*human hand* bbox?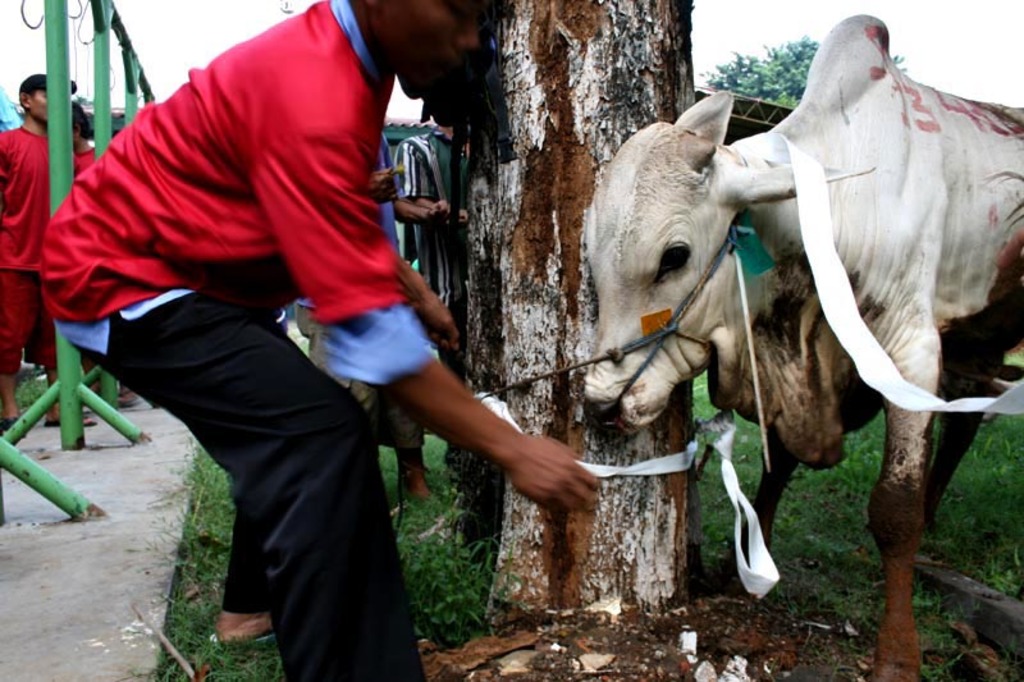
458, 207, 470, 228
